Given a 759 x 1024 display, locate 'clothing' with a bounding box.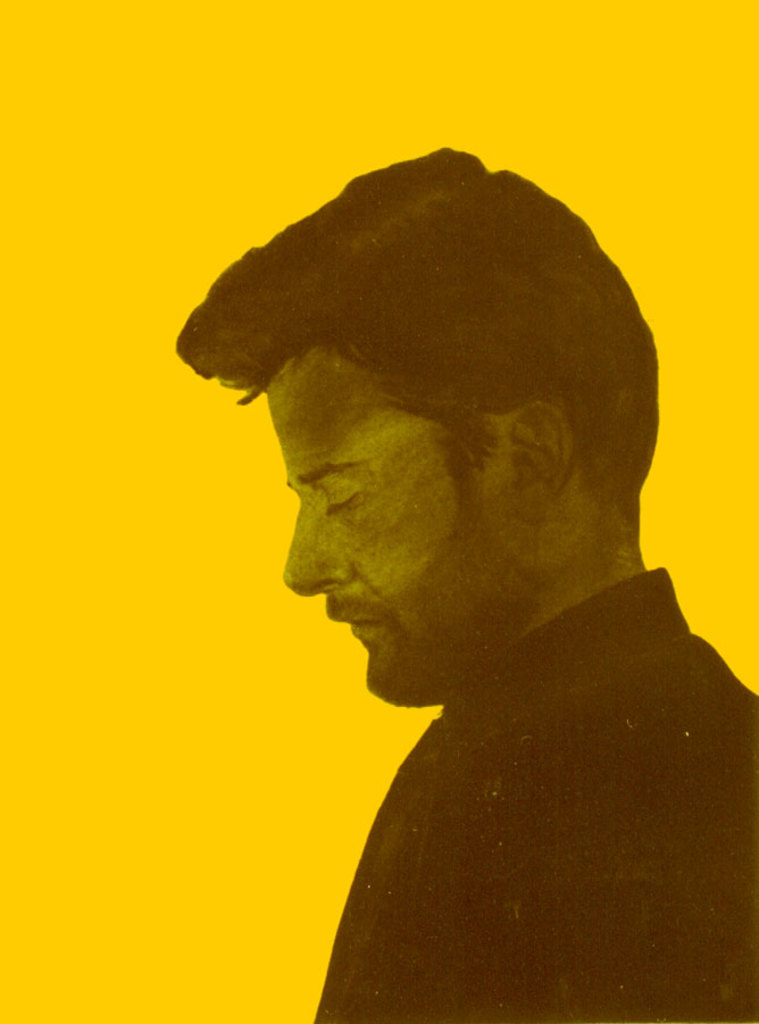
Located: BBox(309, 565, 758, 1023).
